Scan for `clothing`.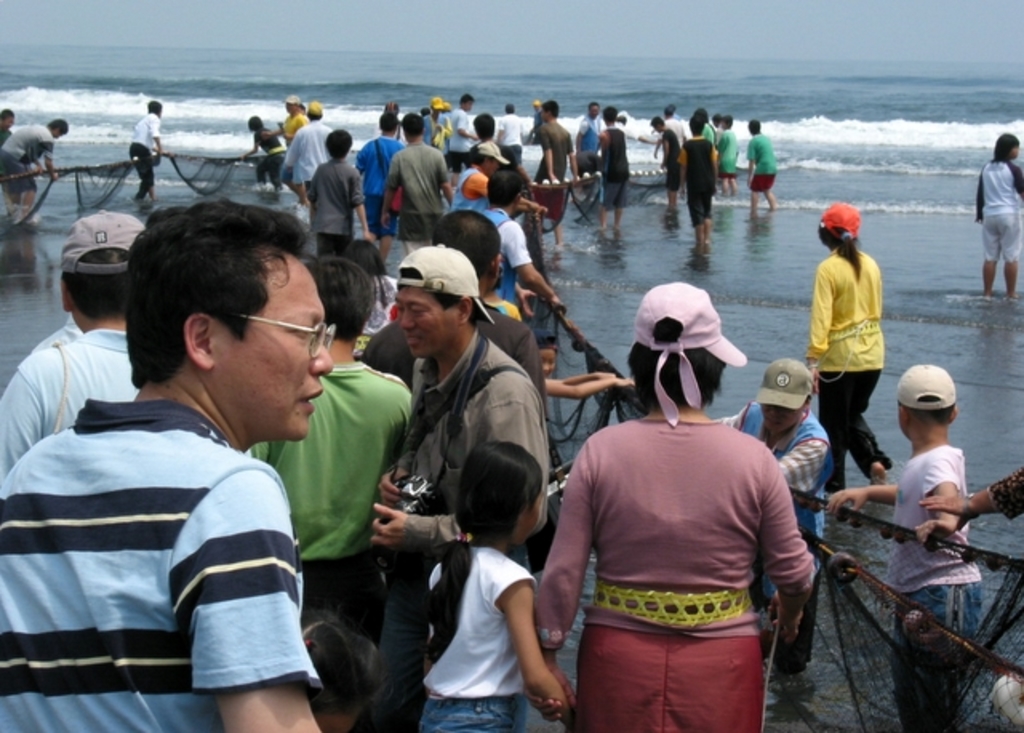
Scan result: [746,134,778,192].
